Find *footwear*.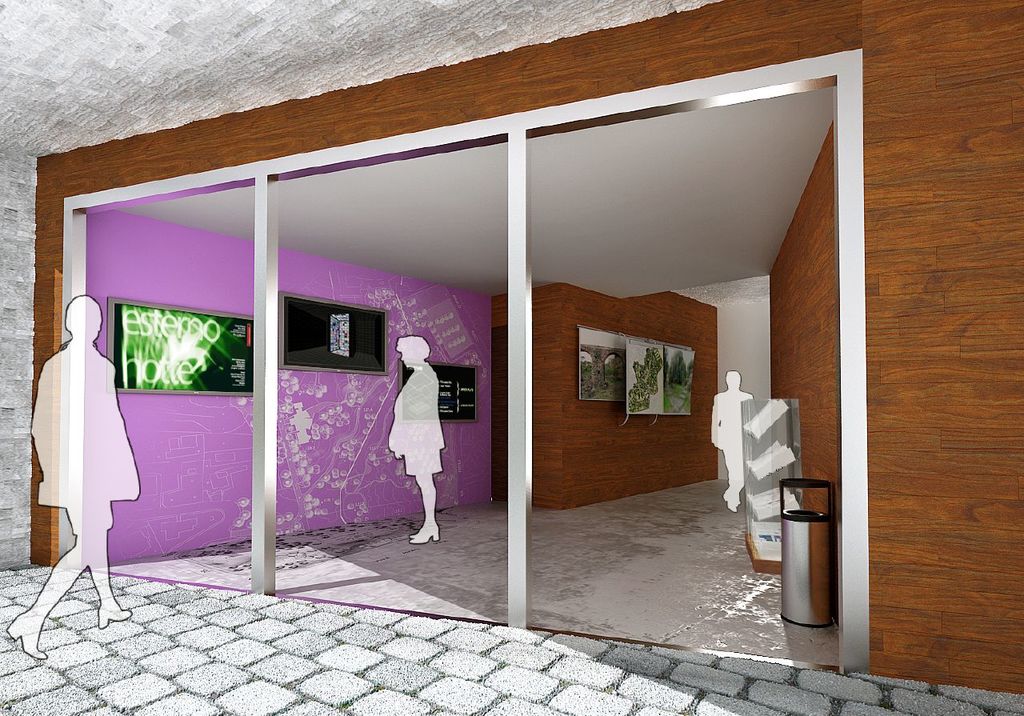
722/490/737/516.
